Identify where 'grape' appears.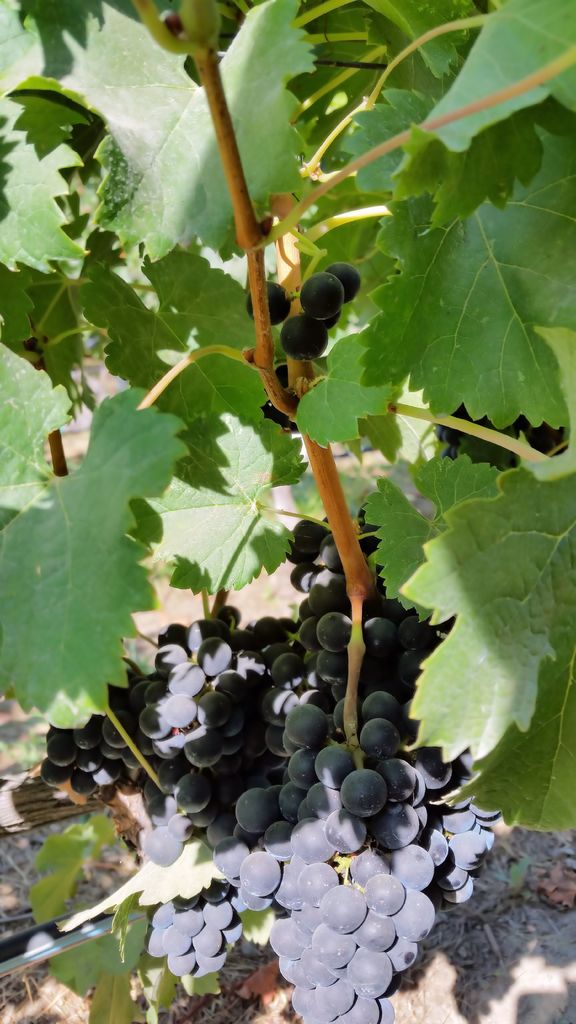
Appears at <bbox>251, 280, 287, 324</bbox>.
